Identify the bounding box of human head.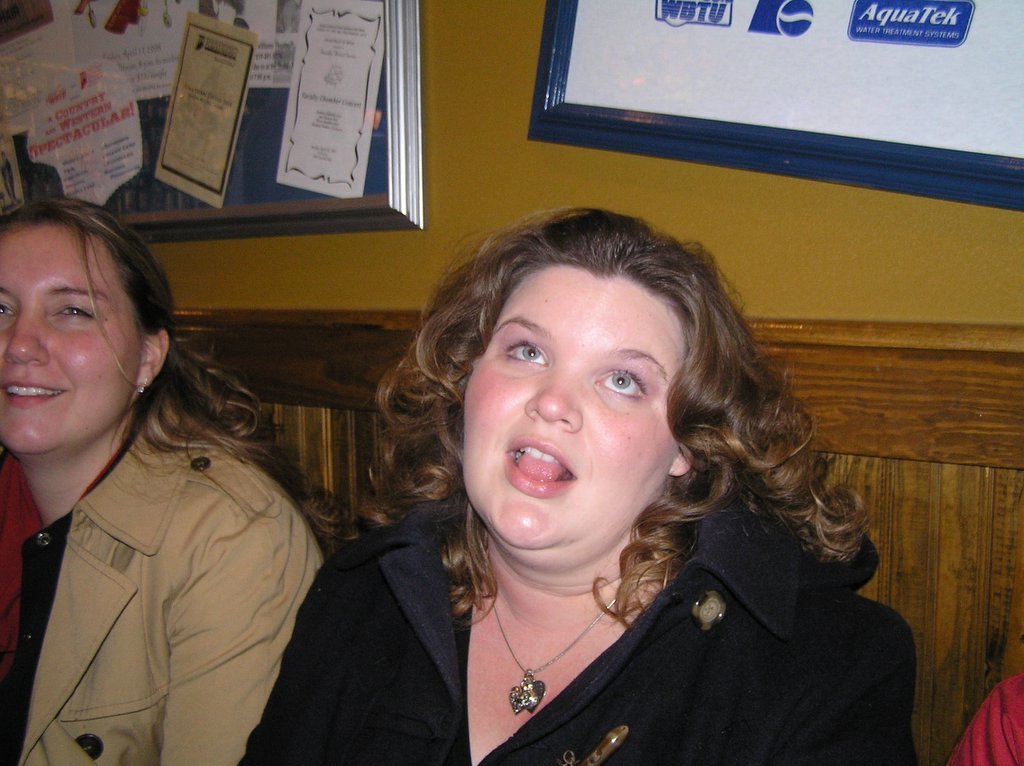
select_region(0, 194, 243, 462).
